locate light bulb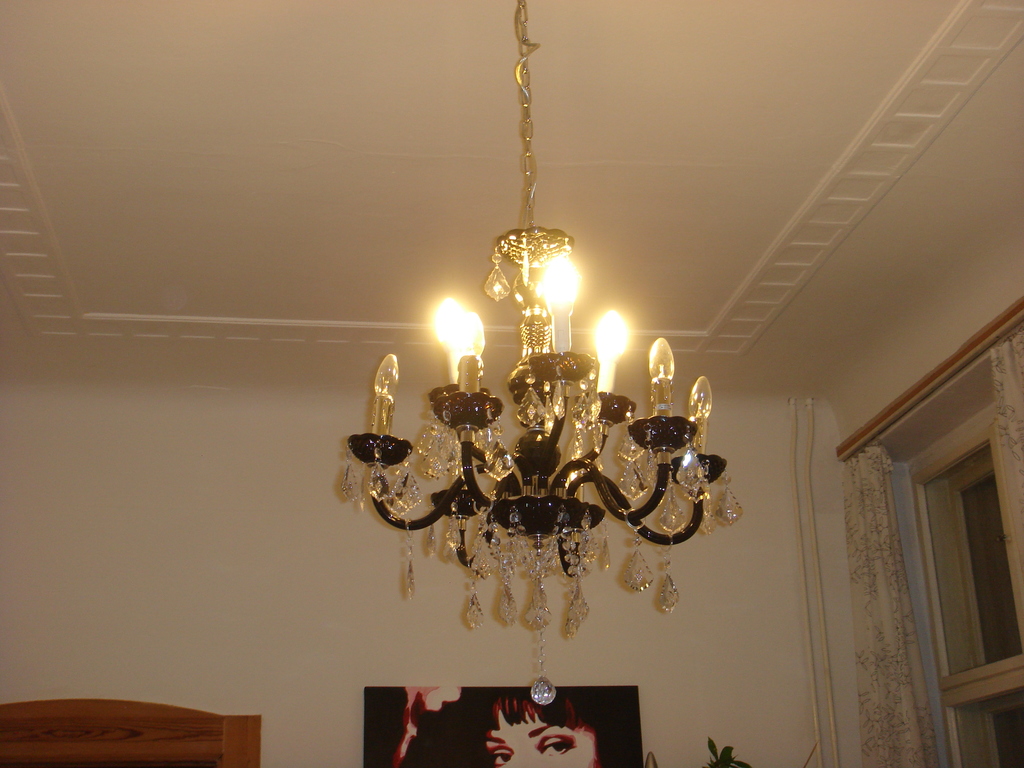
left=691, top=378, right=712, bottom=421
